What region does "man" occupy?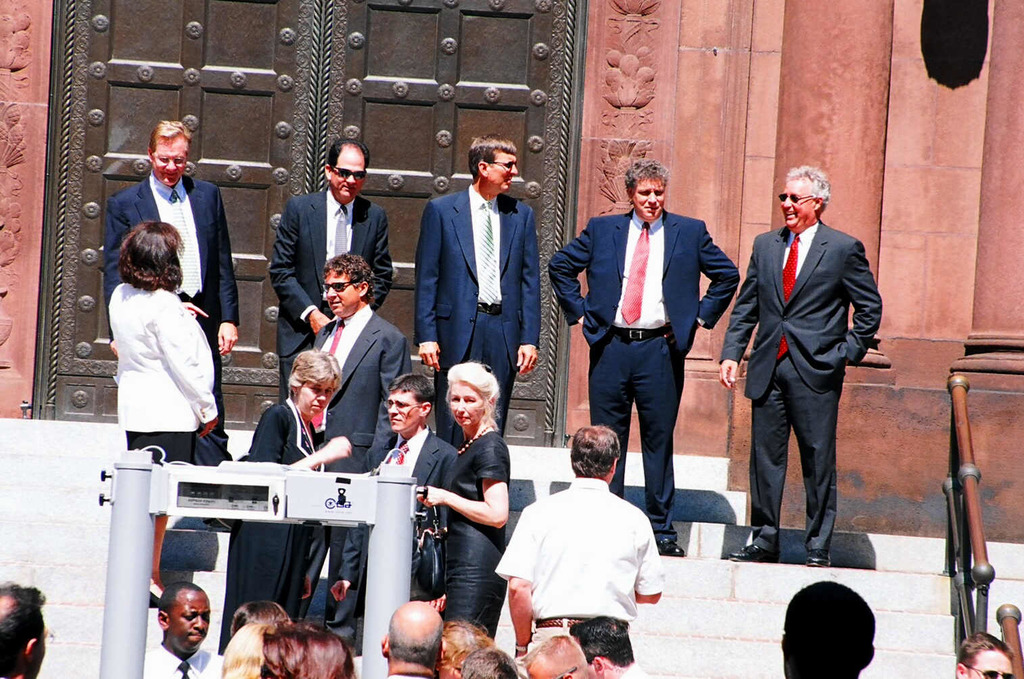
{"x1": 229, "y1": 601, "x2": 292, "y2": 638}.
